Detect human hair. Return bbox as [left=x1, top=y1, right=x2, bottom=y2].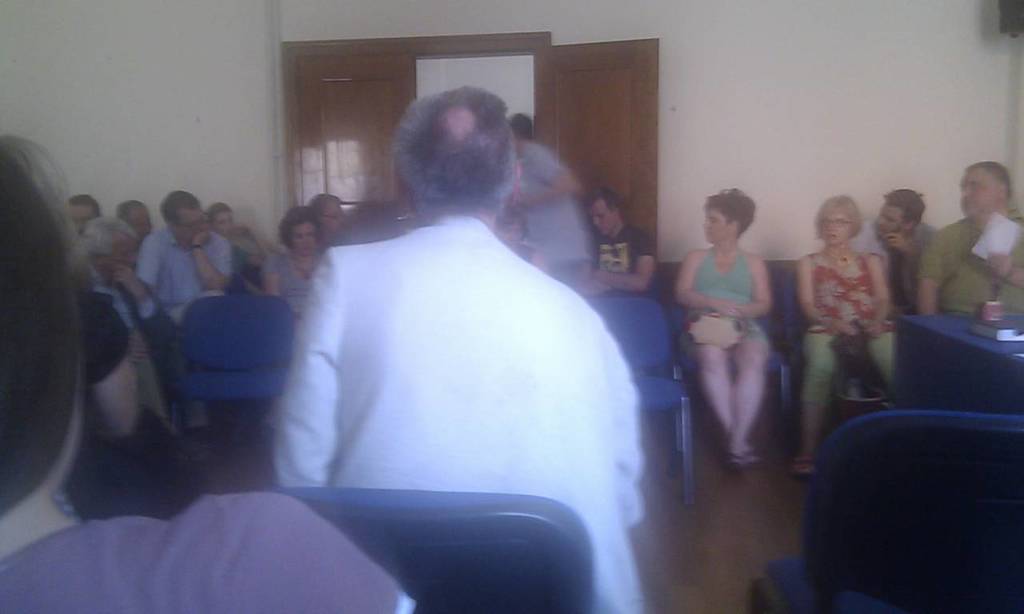
[left=0, top=134, right=94, bottom=524].
